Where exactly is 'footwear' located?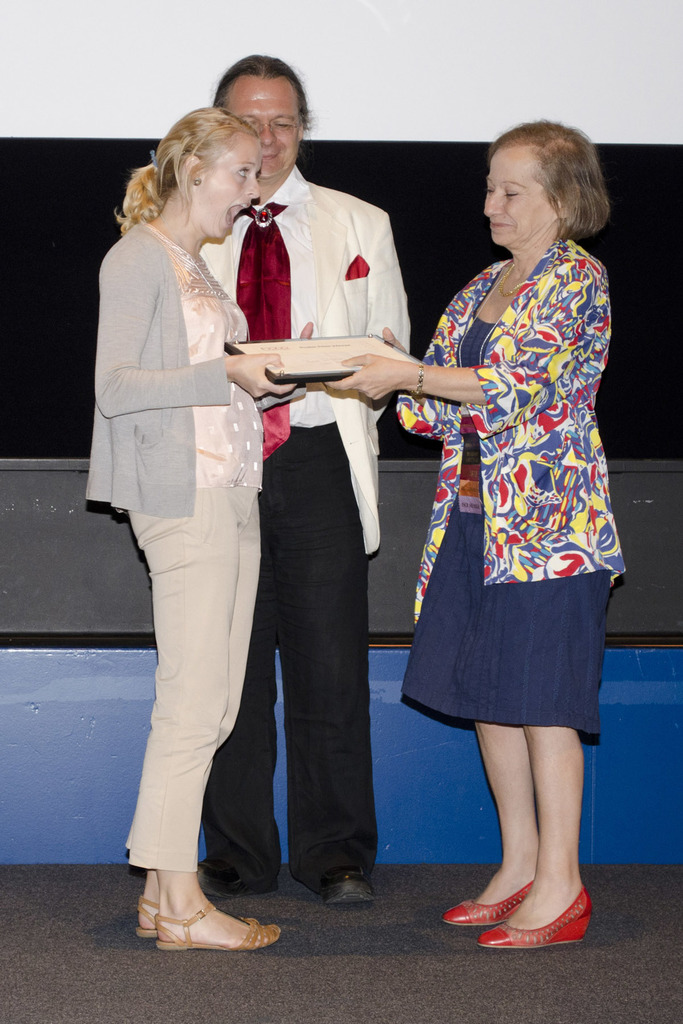
Its bounding box is <bbox>440, 879, 541, 925</bbox>.
